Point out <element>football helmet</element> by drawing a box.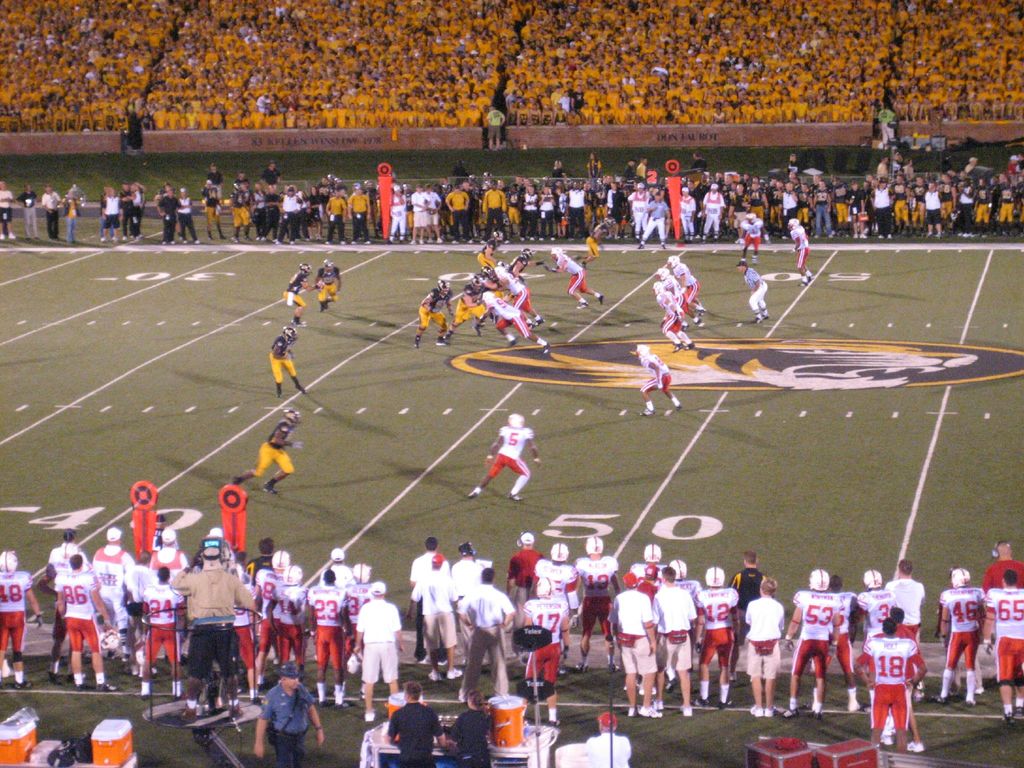
[x1=865, y1=572, x2=883, y2=585].
